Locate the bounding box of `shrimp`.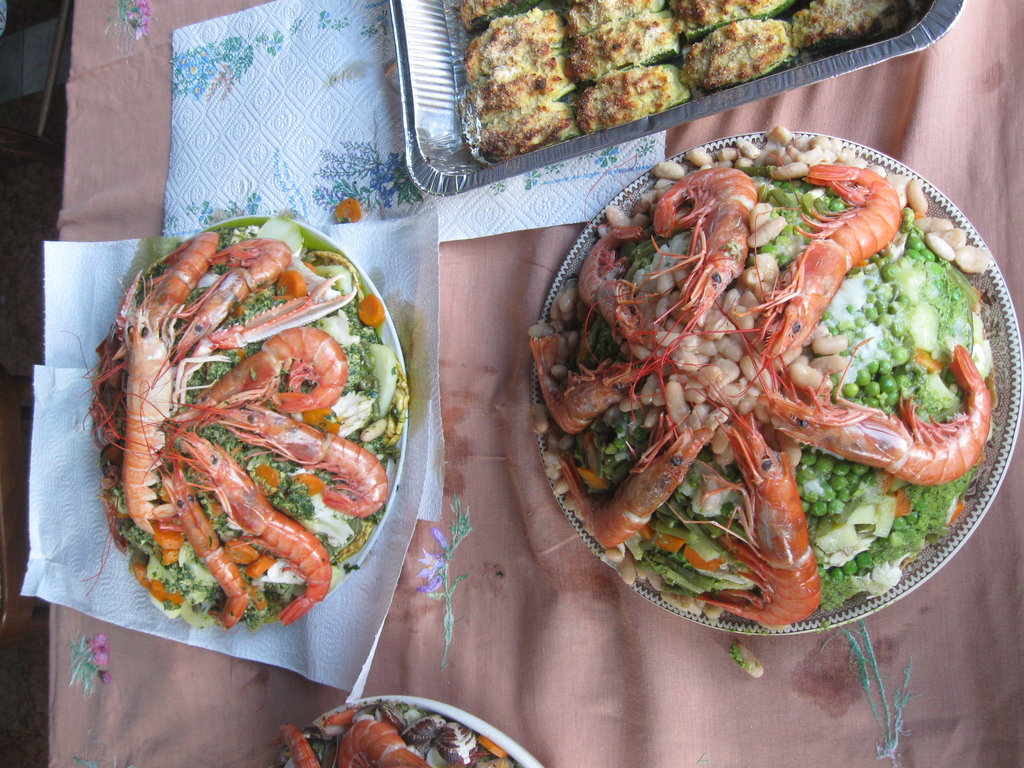
Bounding box: [x1=754, y1=338, x2=988, y2=478].
